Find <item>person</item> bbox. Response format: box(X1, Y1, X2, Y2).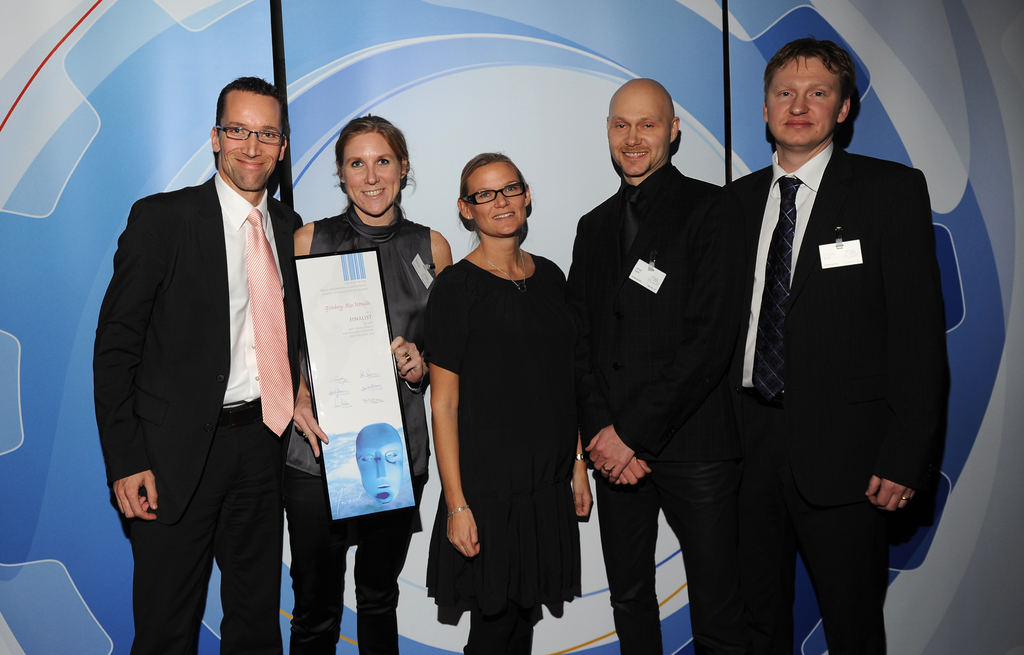
box(729, 38, 952, 654).
